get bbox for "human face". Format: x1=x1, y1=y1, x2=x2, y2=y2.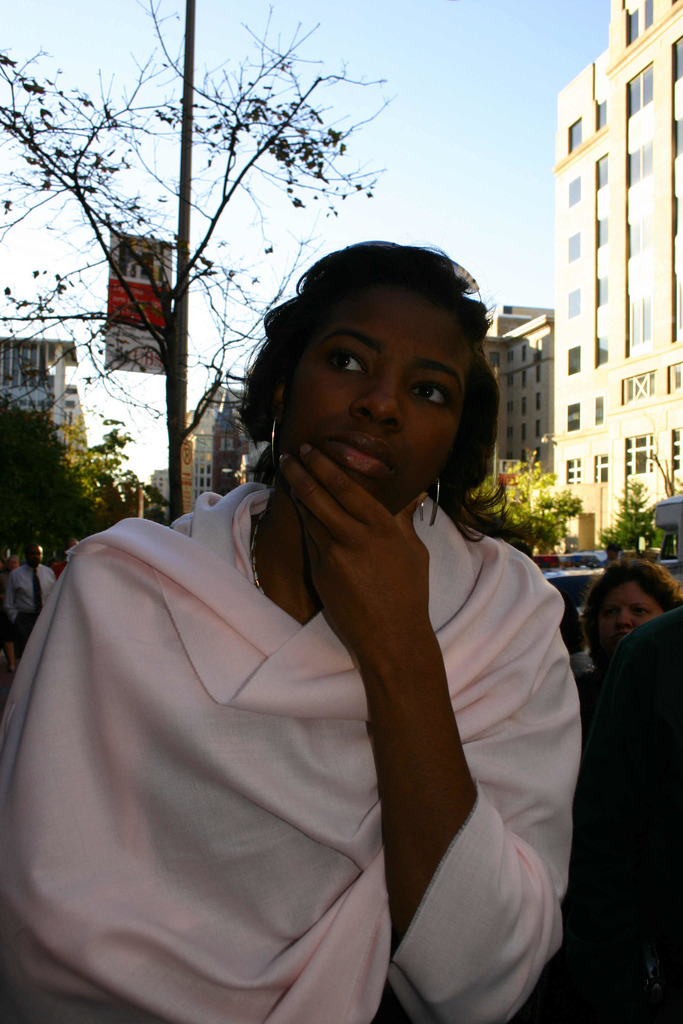
x1=597, y1=578, x2=661, y2=646.
